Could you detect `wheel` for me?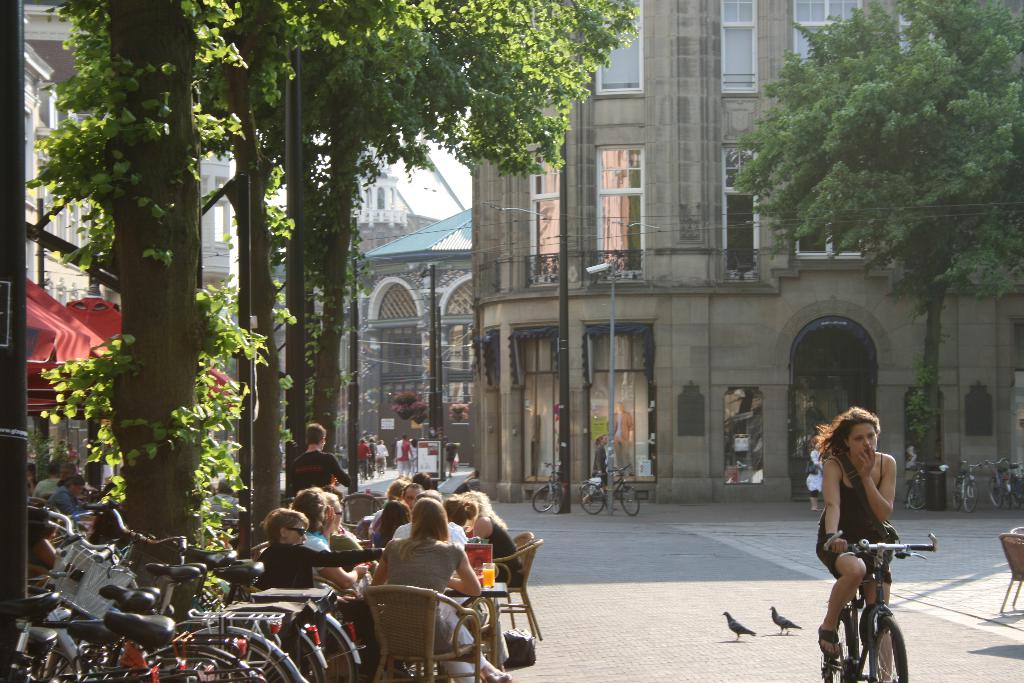
Detection result: left=1011, top=488, right=1022, bottom=510.
